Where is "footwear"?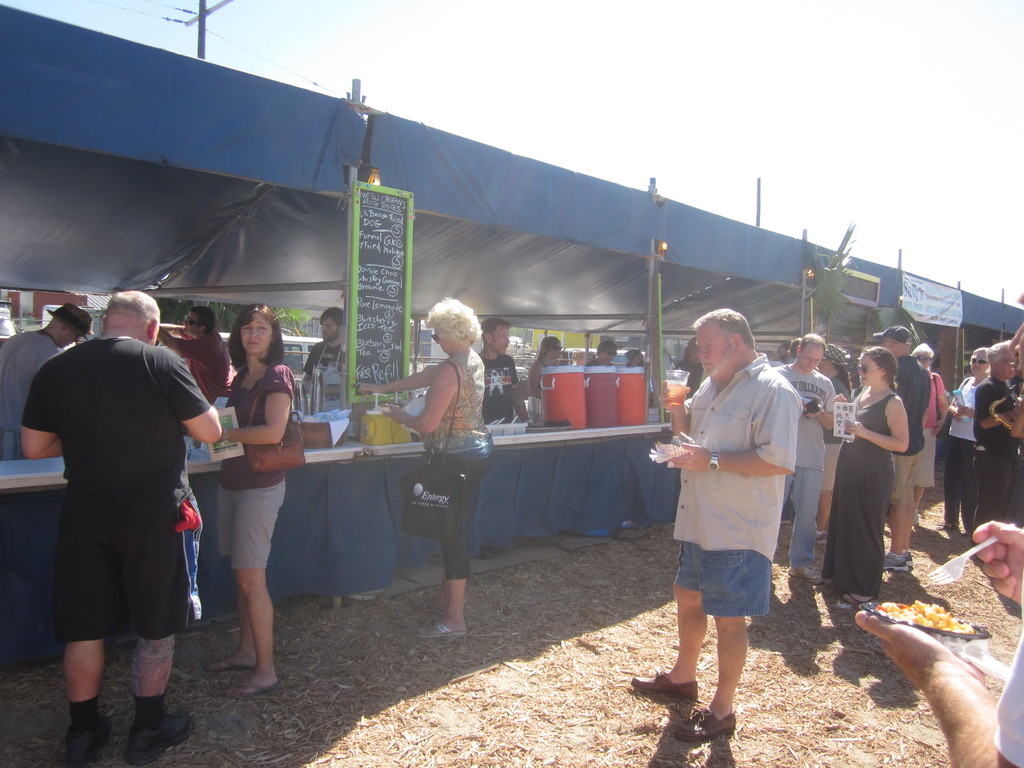
select_region(415, 621, 465, 639).
